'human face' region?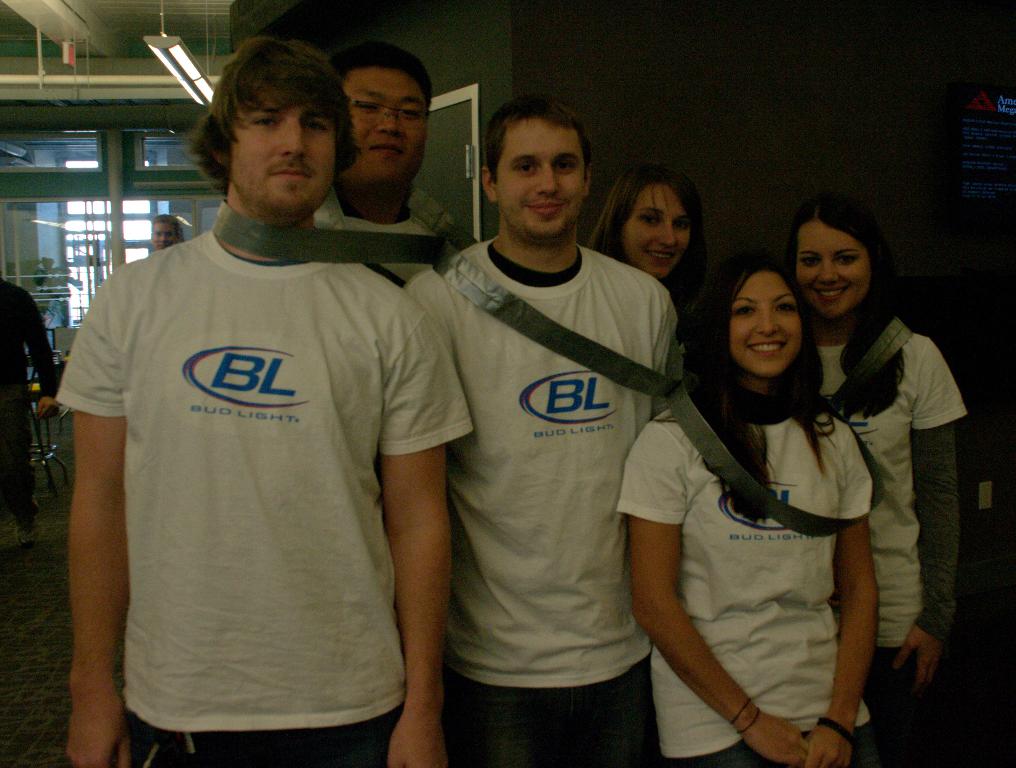
box(728, 271, 802, 376)
